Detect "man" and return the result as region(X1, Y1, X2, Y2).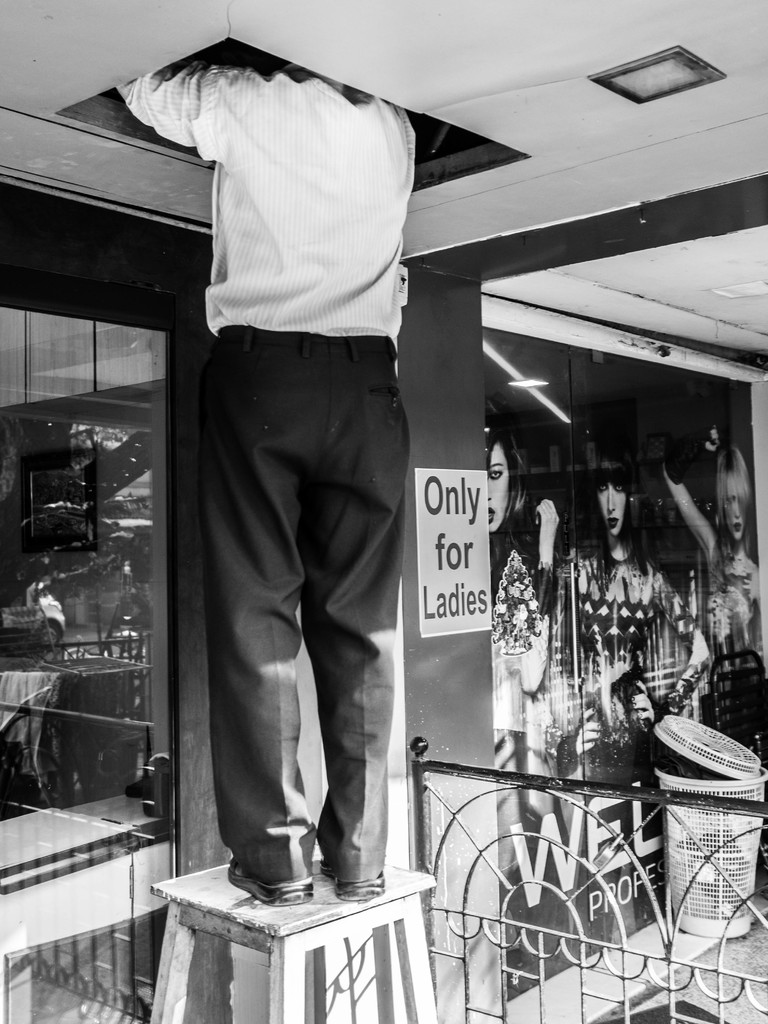
region(109, 82, 415, 910).
